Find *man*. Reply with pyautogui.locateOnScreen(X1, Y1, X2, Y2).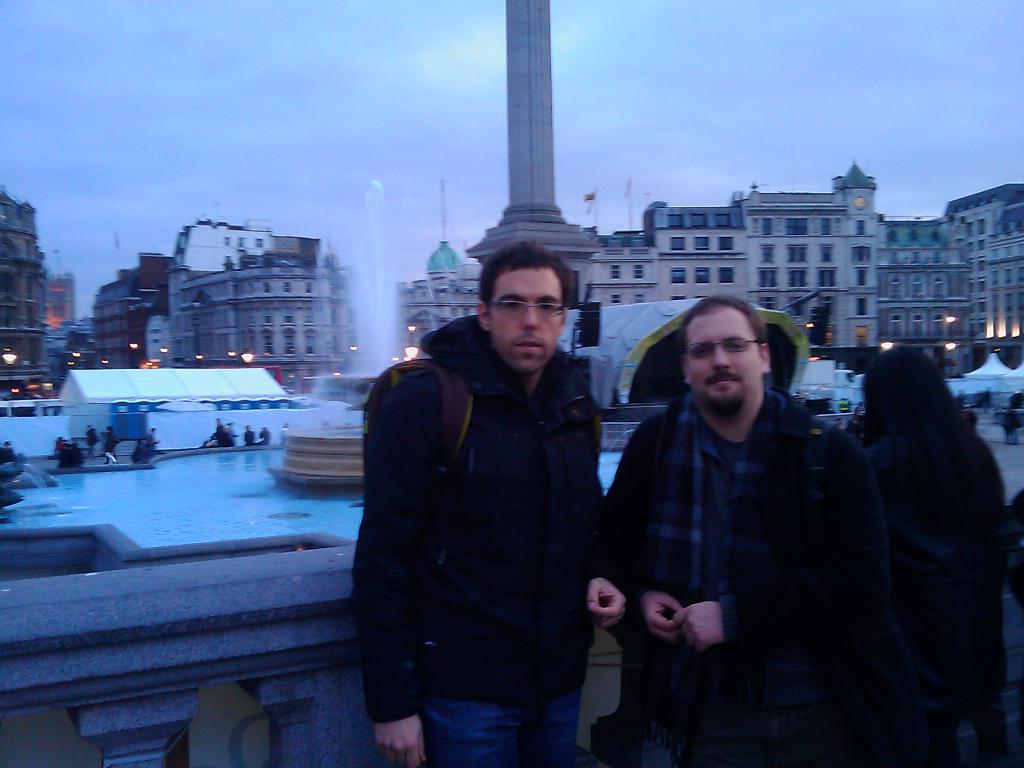
pyautogui.locateOnScreen(145, 425, 161, 450).
